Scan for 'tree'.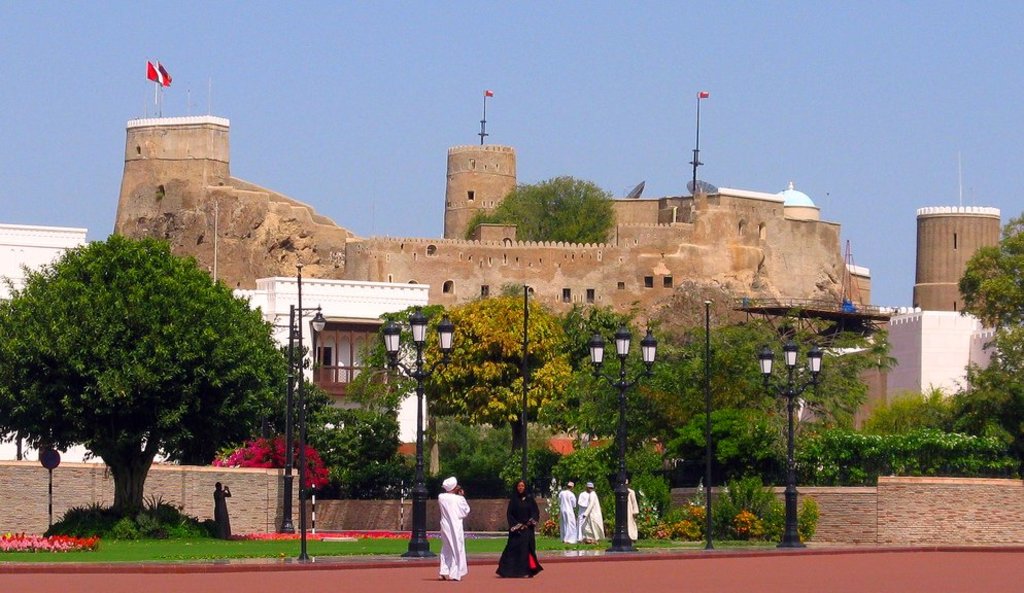
Scan result: rect(8, 212, 274, 493).
